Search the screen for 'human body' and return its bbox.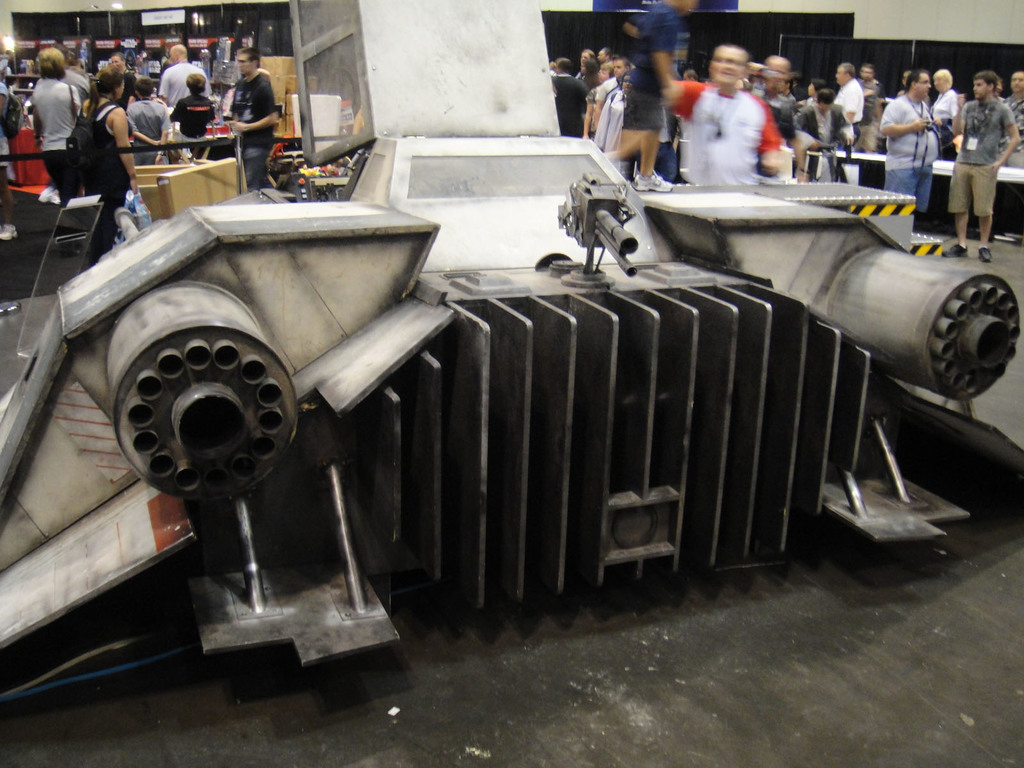
Found: 884/70/942/211.
